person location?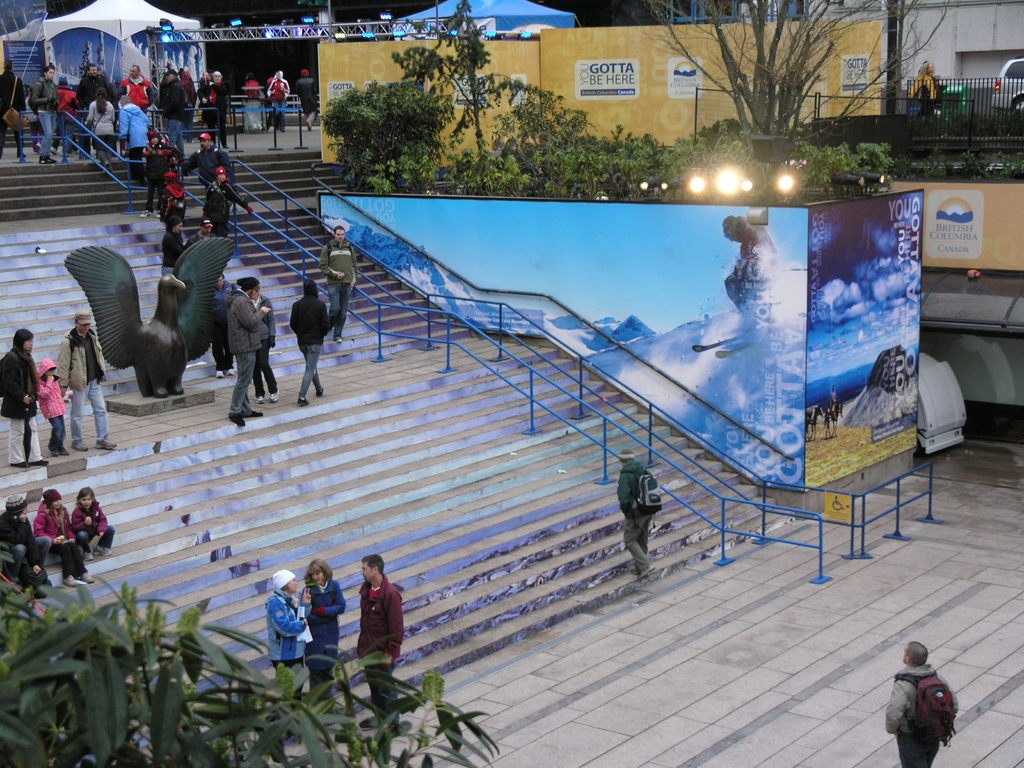
[303,559,345,708]
